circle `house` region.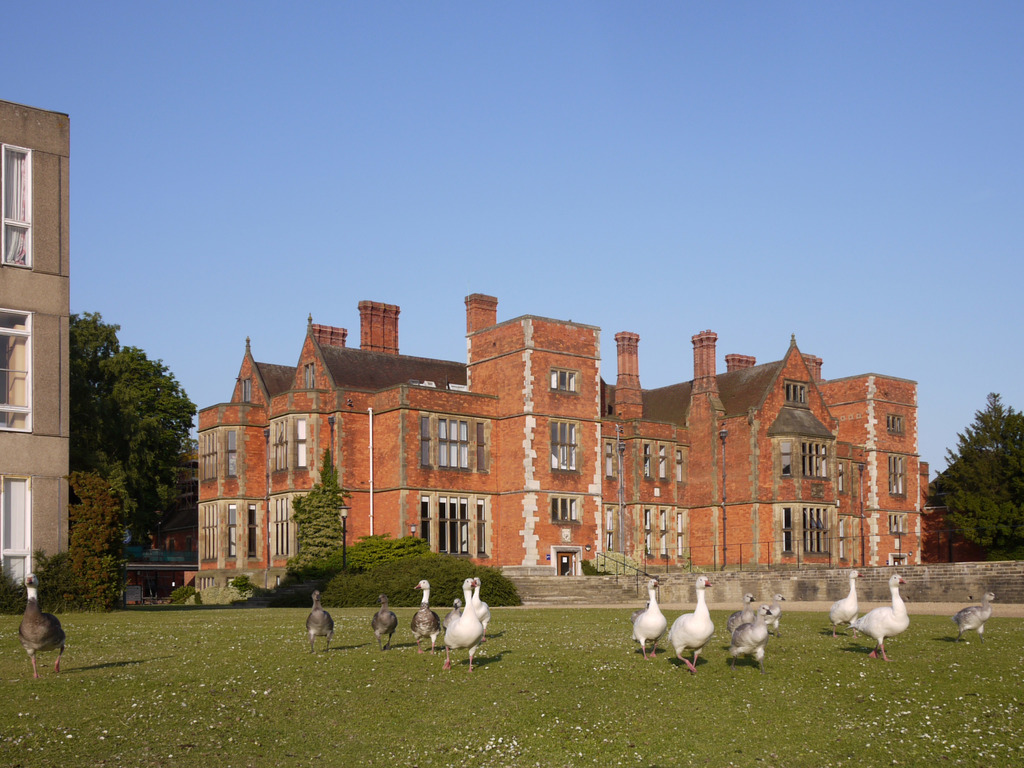
Region: BBox(140, 287, 961, 657).
